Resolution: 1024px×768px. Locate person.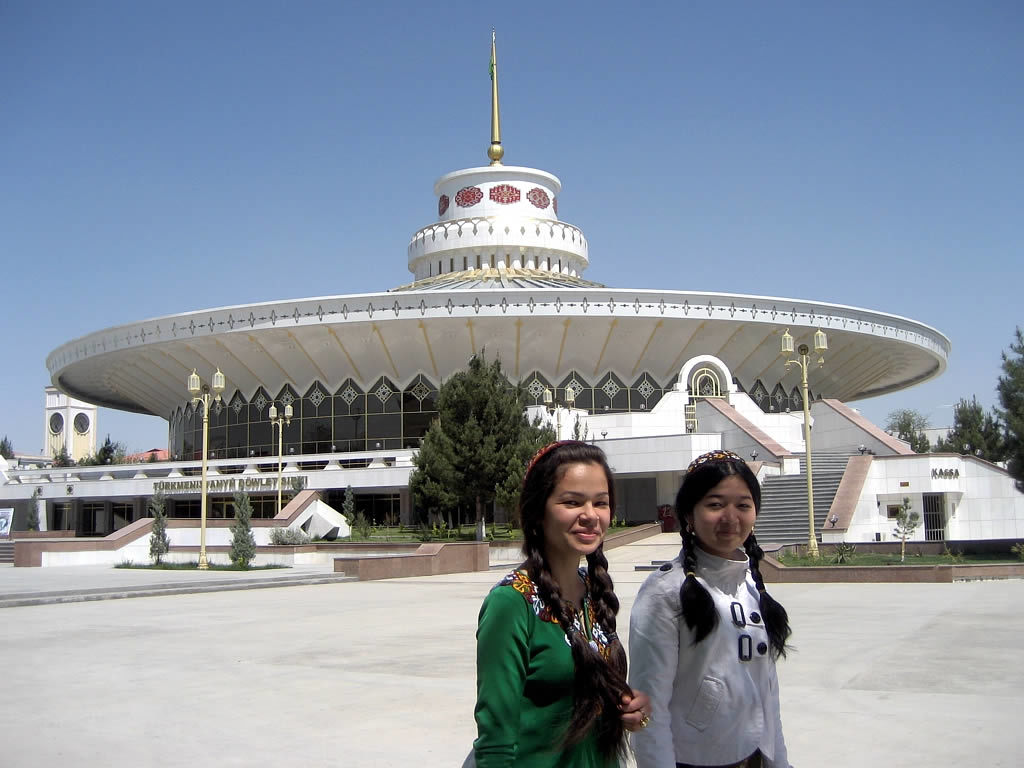
rect(628, 448, 804, 757).
